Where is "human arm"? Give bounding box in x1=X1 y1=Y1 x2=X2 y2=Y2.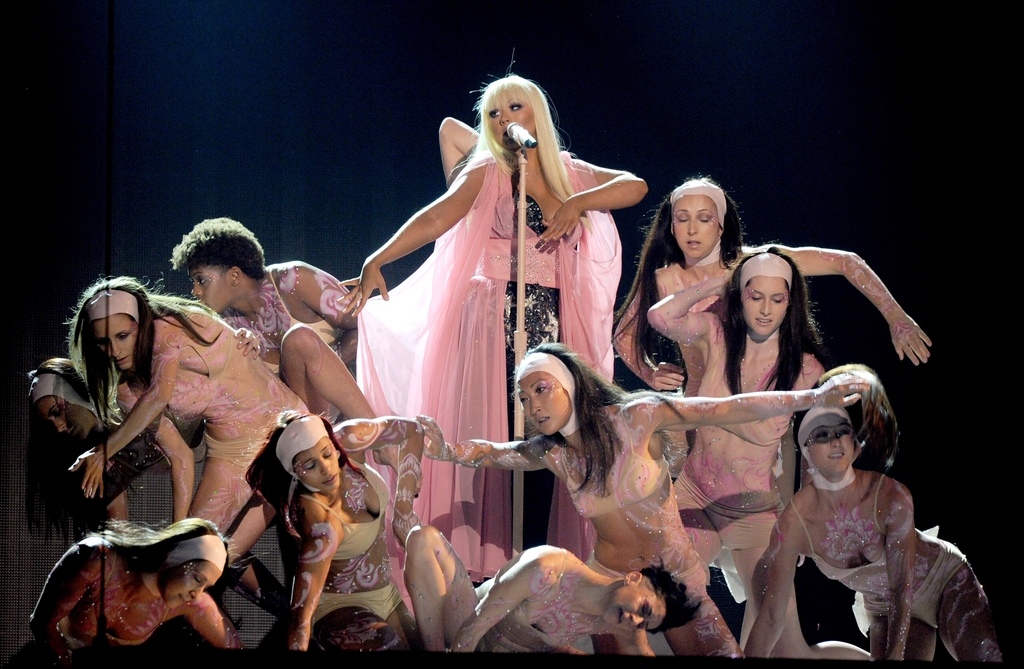
x1=178 y1=574 x2=227 y2=661.
